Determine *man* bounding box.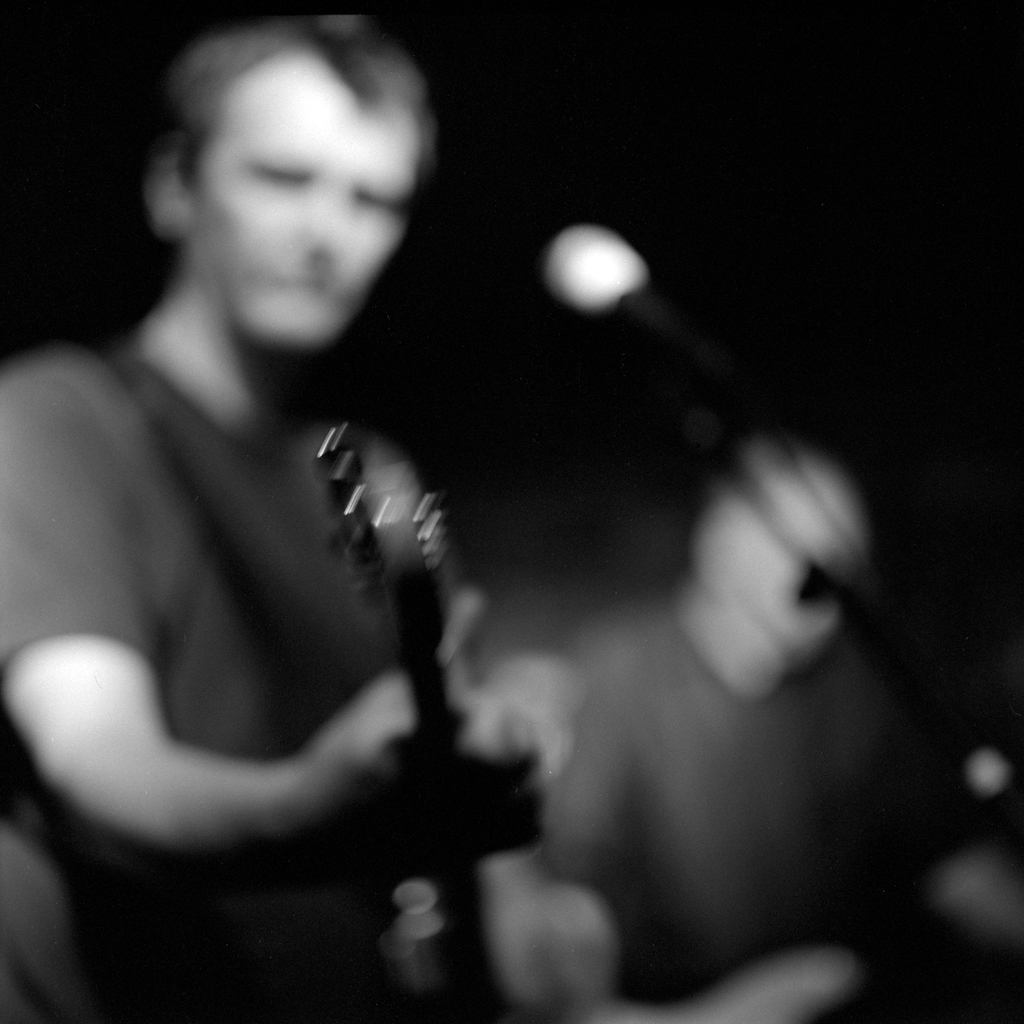
Determined: 0/10/549/1023.
